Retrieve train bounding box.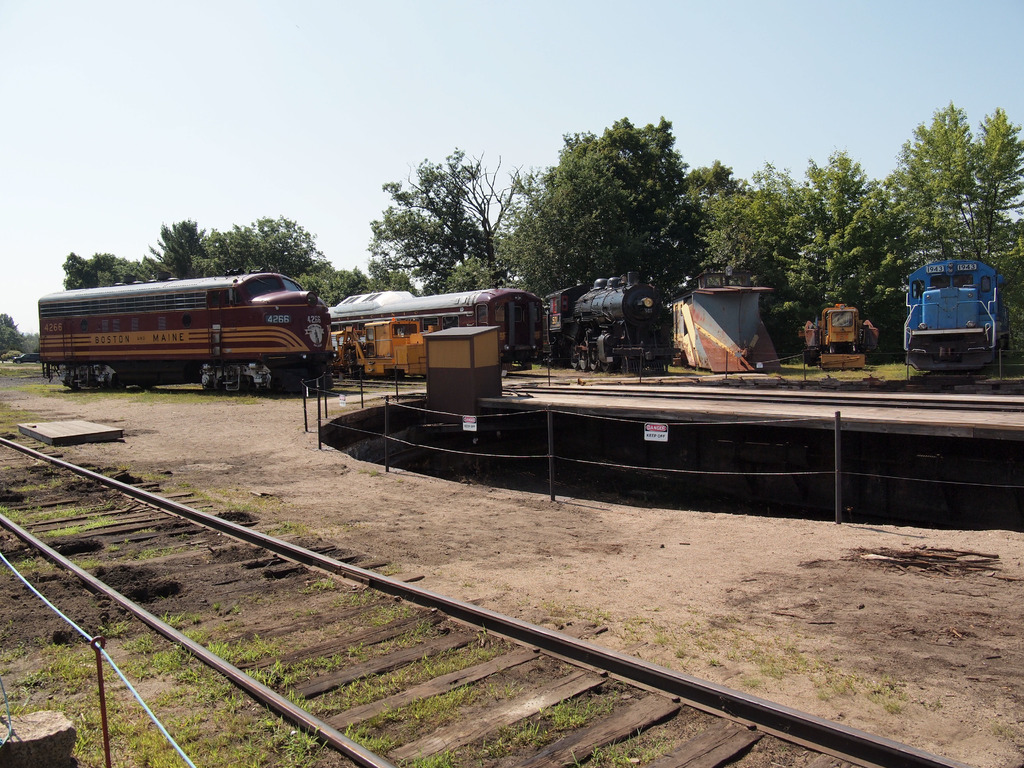
Bounding box: bbox(31, 277, 337, 397).
